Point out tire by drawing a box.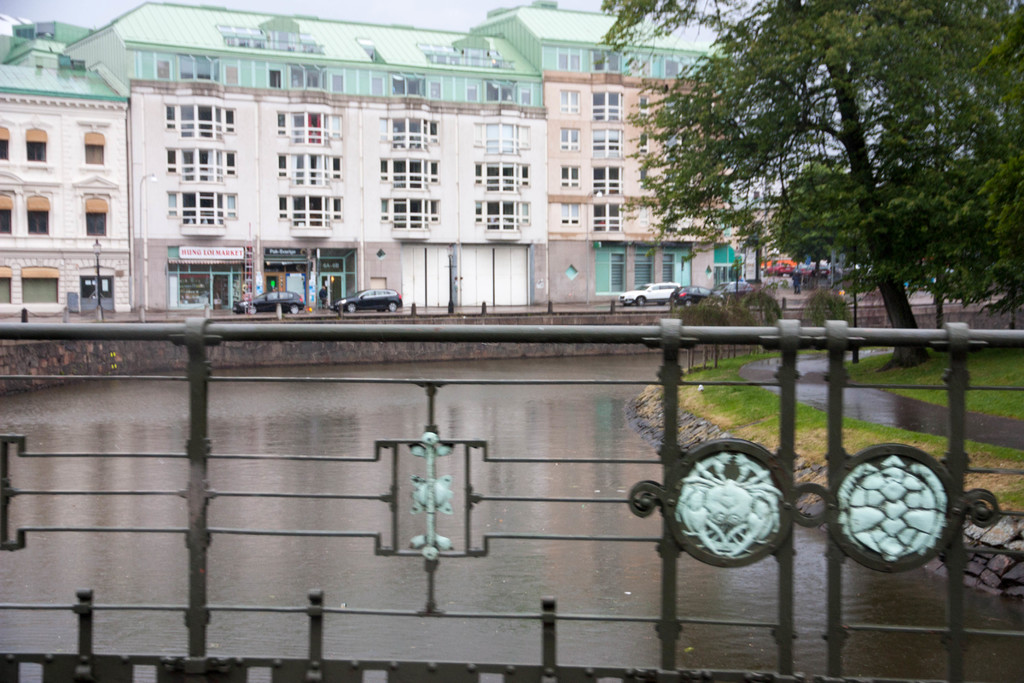
(left=344, top=303, right=358, bottom=312).
